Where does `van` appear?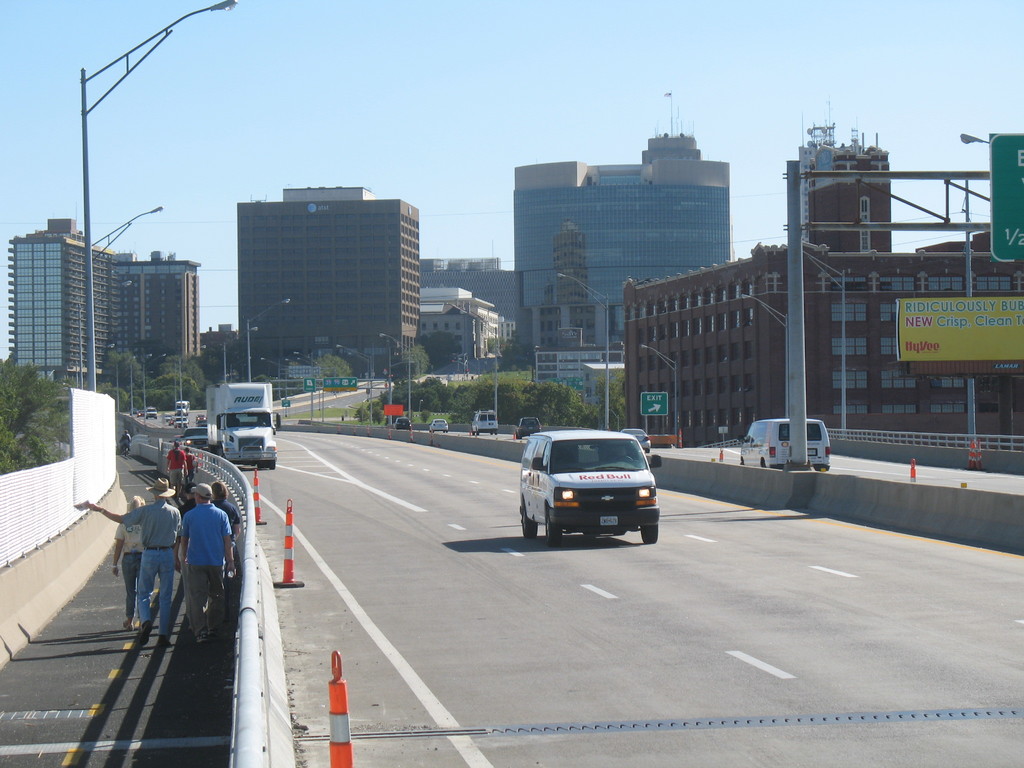
Appears at x1=739, y1=420, x2=830, y2=468.
